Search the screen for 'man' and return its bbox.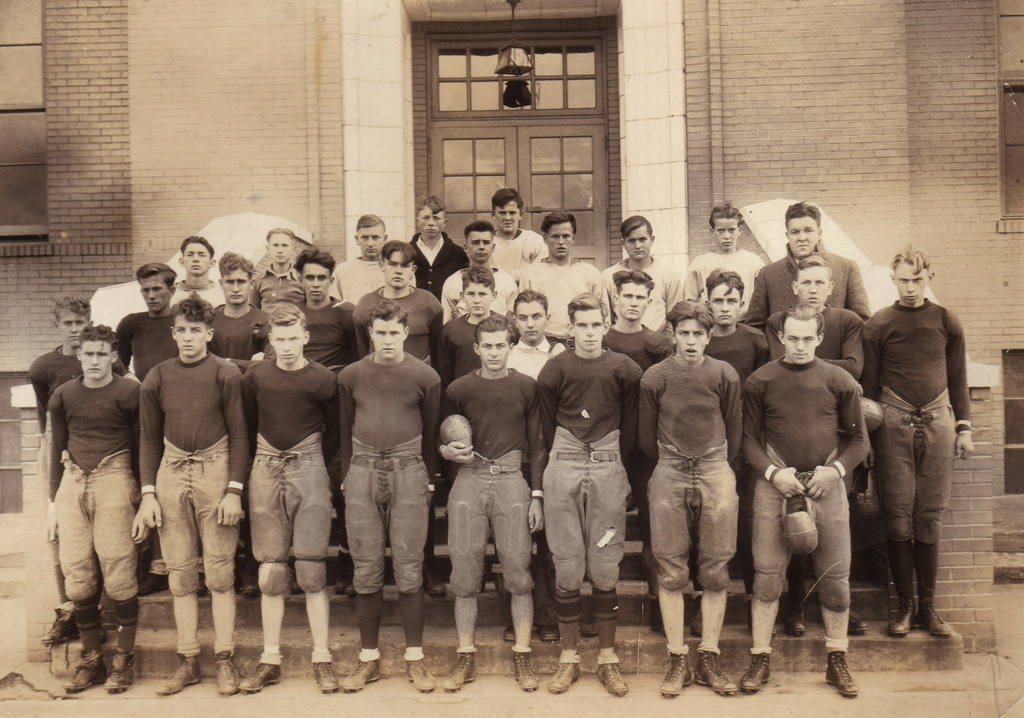
Found: select_region(177, 237, 224, 306).
